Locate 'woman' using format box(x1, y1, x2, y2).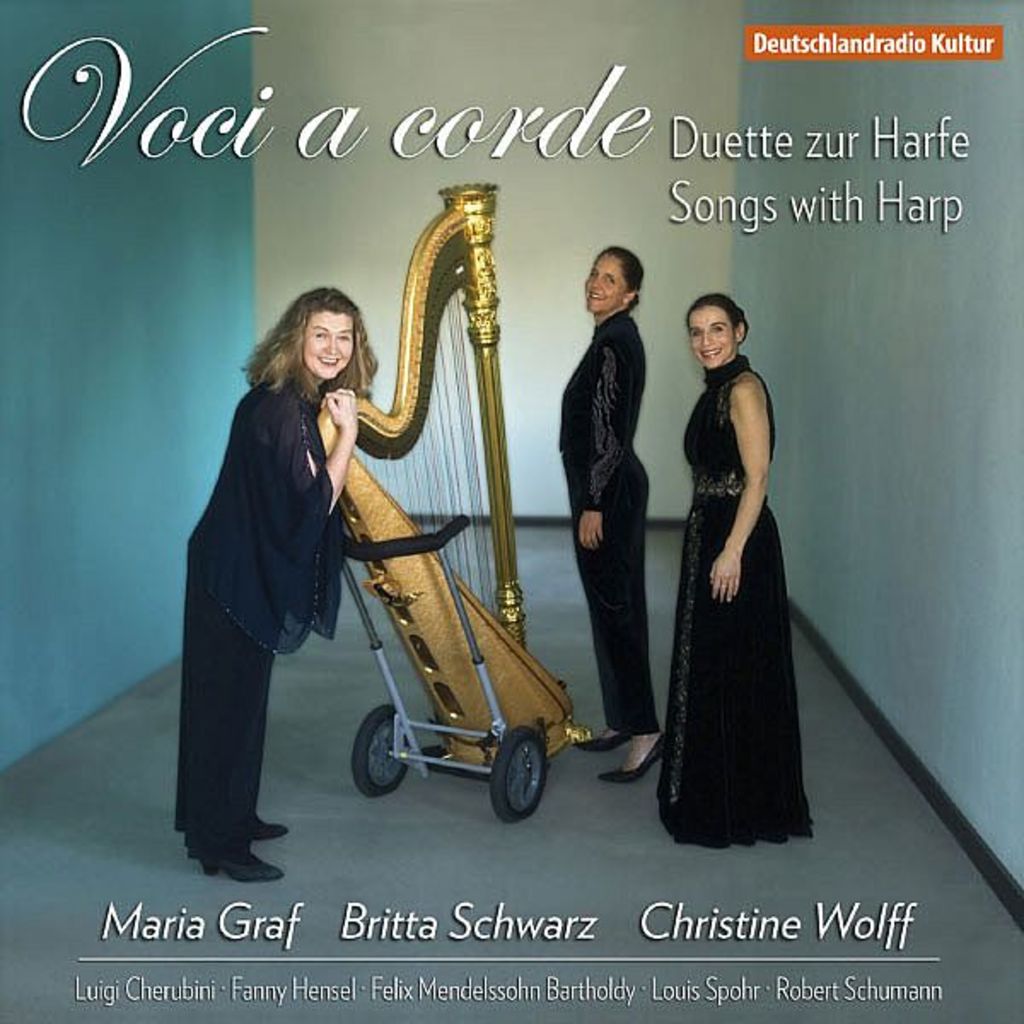
box(159, 278, 370, 889).
